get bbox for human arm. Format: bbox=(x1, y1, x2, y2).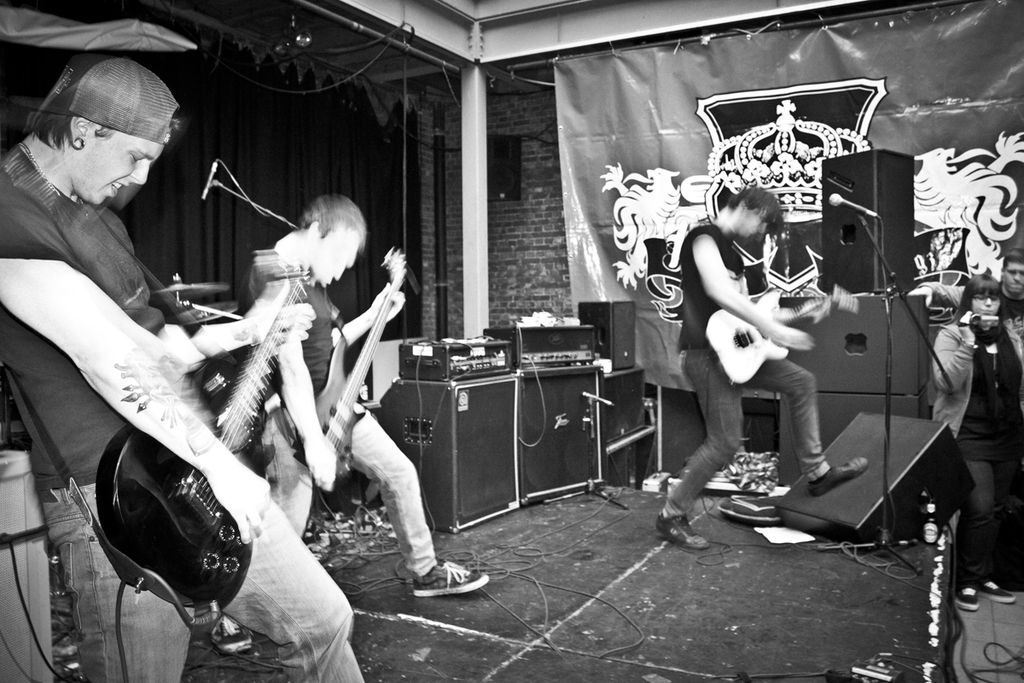
bbox=(694, 231, 803, 343).
